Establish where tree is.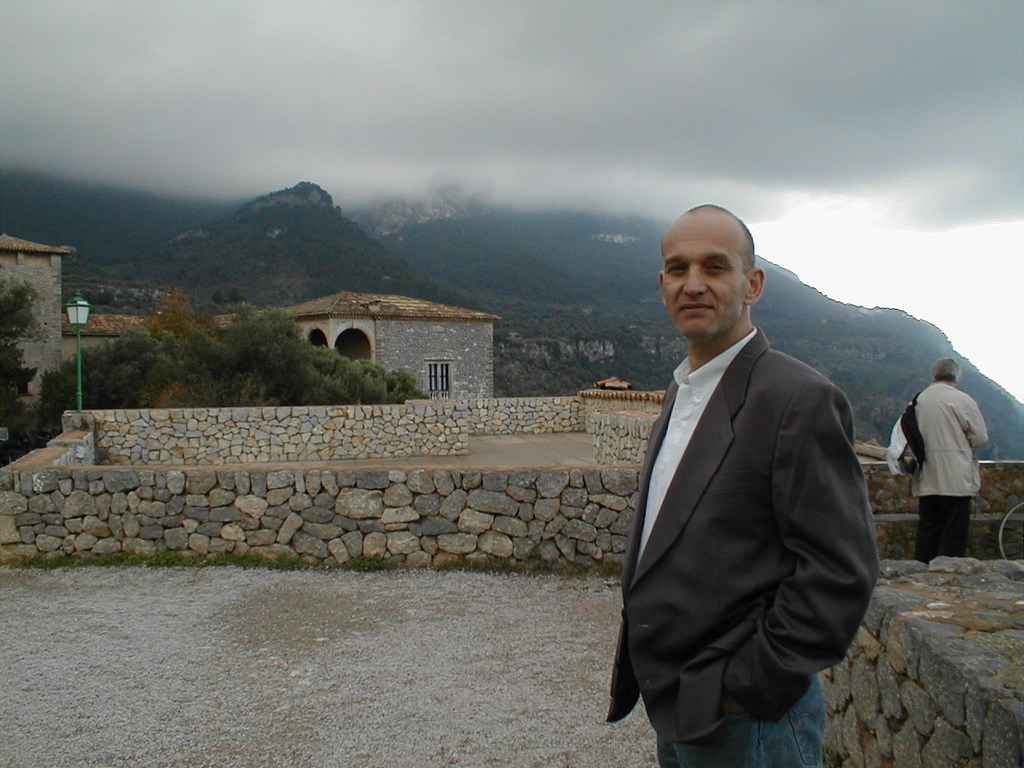
Established at <box>350,343,430,405</box>.
